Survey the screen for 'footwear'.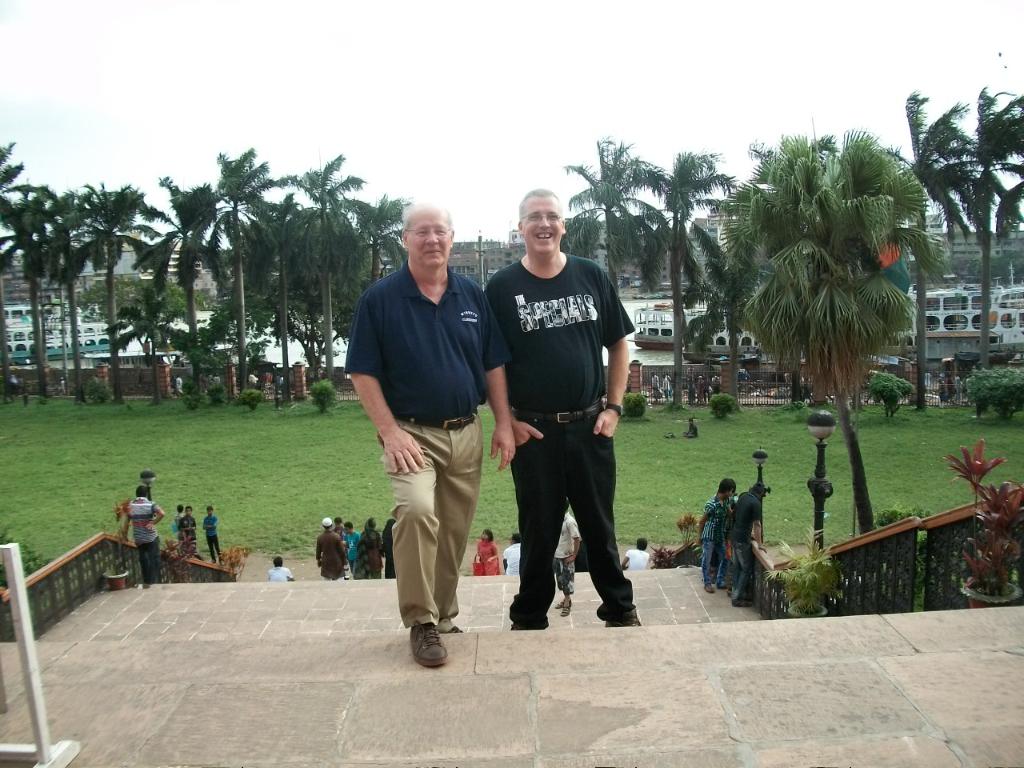
Survey found: box=[724, 587, 736, 598].
